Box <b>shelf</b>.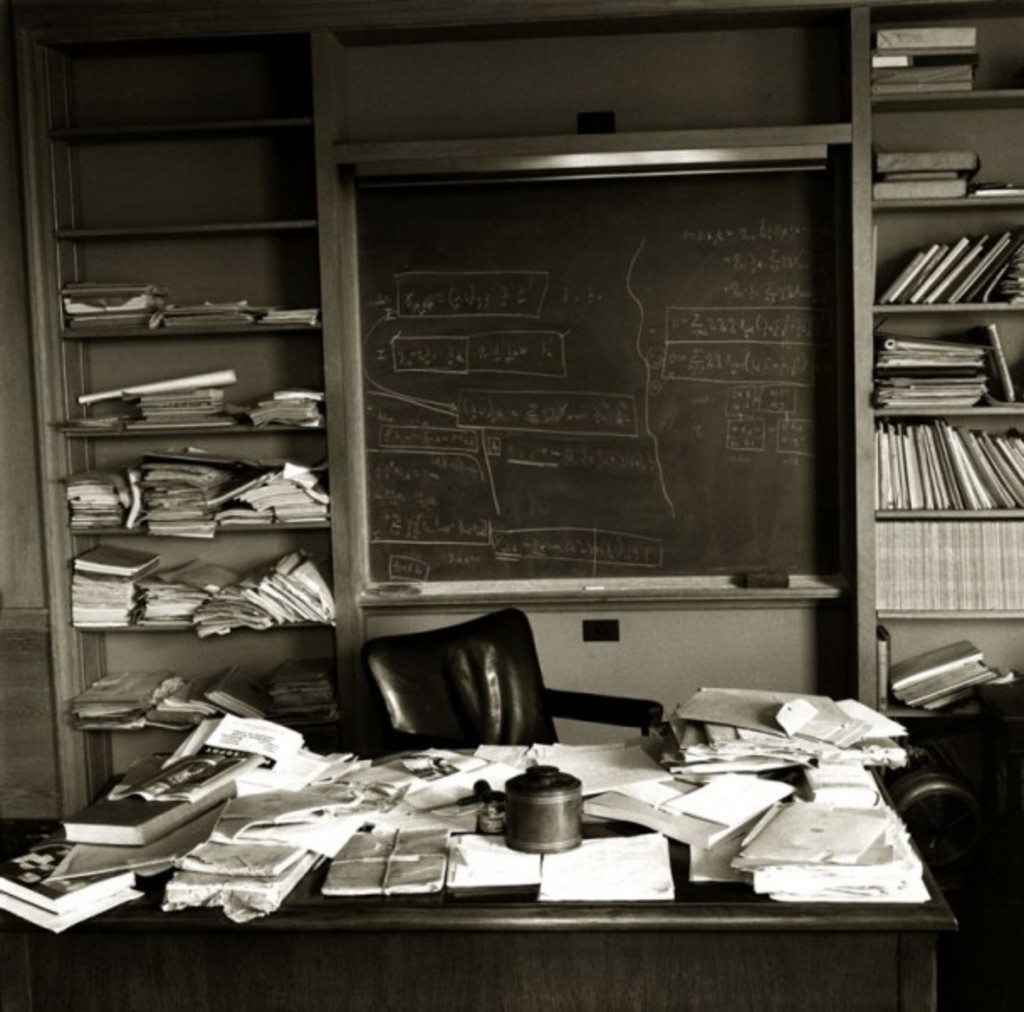
bbox(846, 0, 1022, 777).
